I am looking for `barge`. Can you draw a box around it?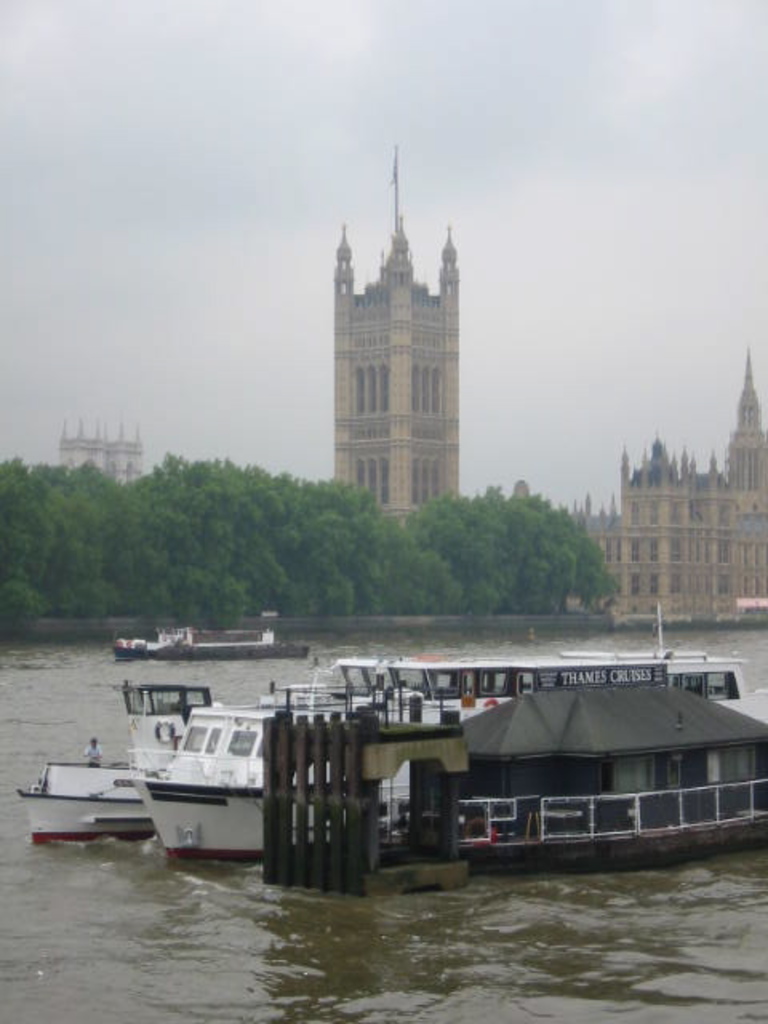
Sure, the bounding box is <box>109,629,312,662</box>.
